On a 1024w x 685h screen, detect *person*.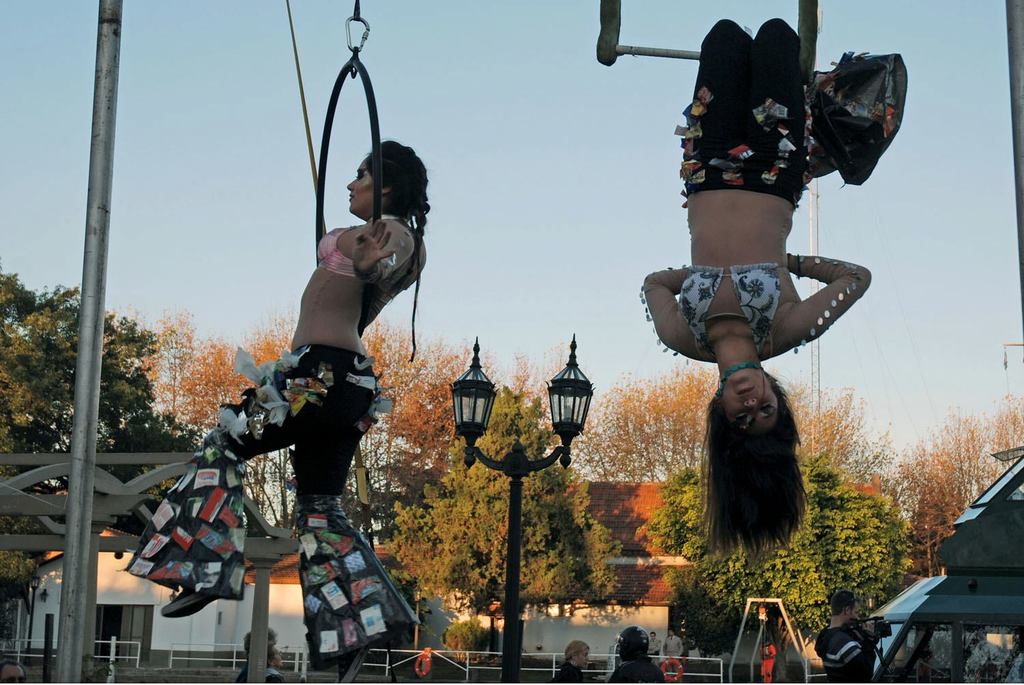
<region>125, 136, 435, 672</region>.
